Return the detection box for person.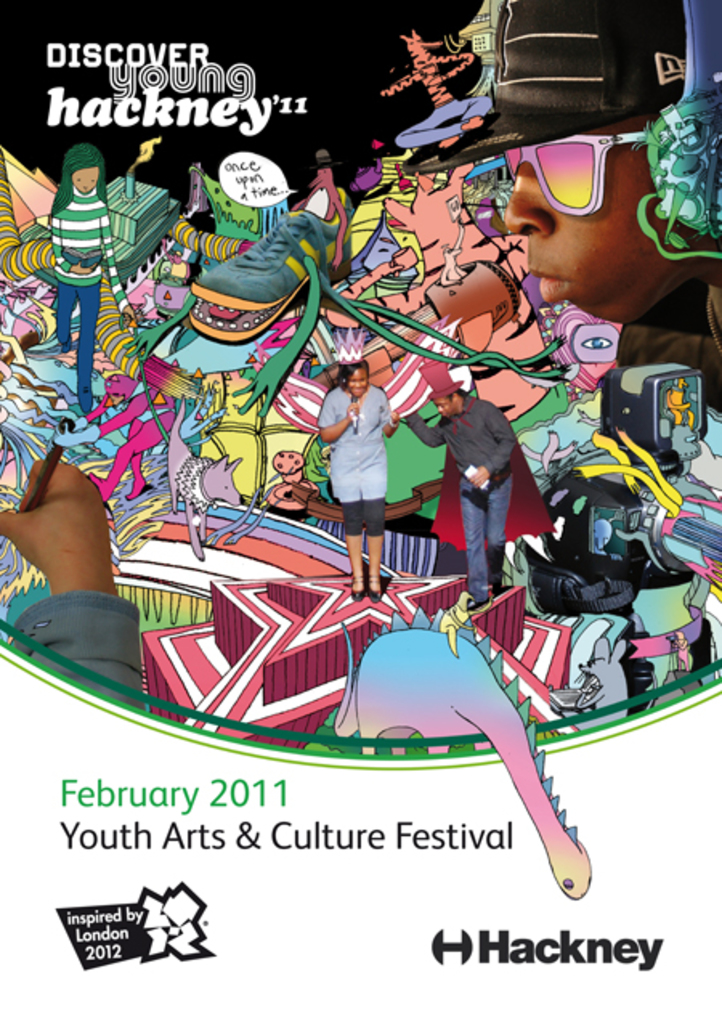
Rect(414, 358, 517, 603).
